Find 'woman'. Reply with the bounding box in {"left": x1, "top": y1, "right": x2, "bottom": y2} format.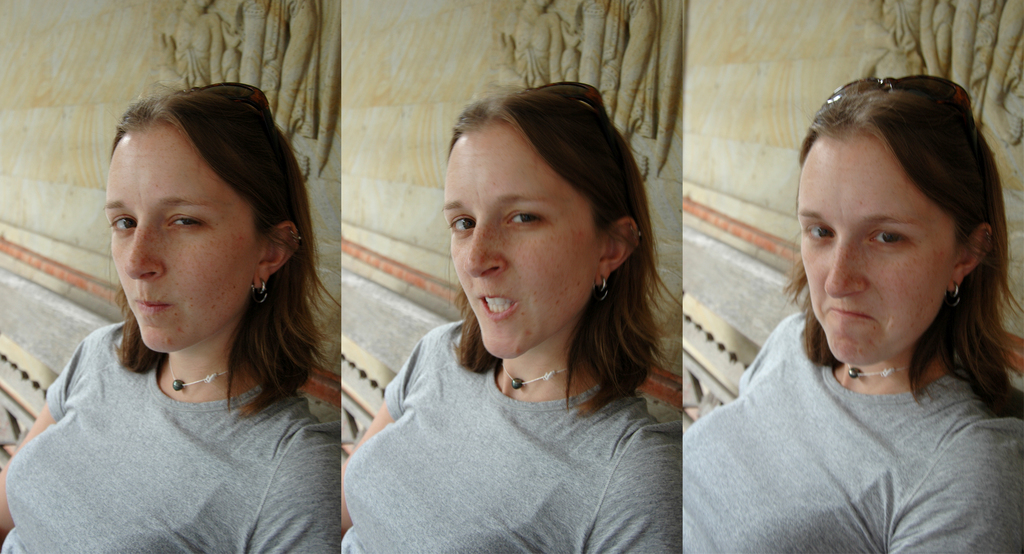
{"left": 675, "top": 80, "right": 1023, "bottom": 553}.
